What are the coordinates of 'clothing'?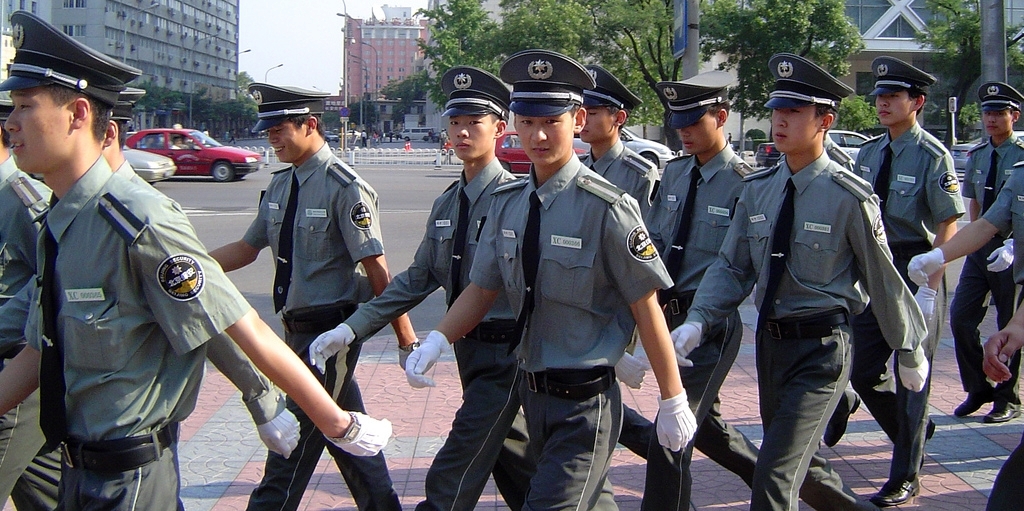
box=[0, 160, 290, 430].
